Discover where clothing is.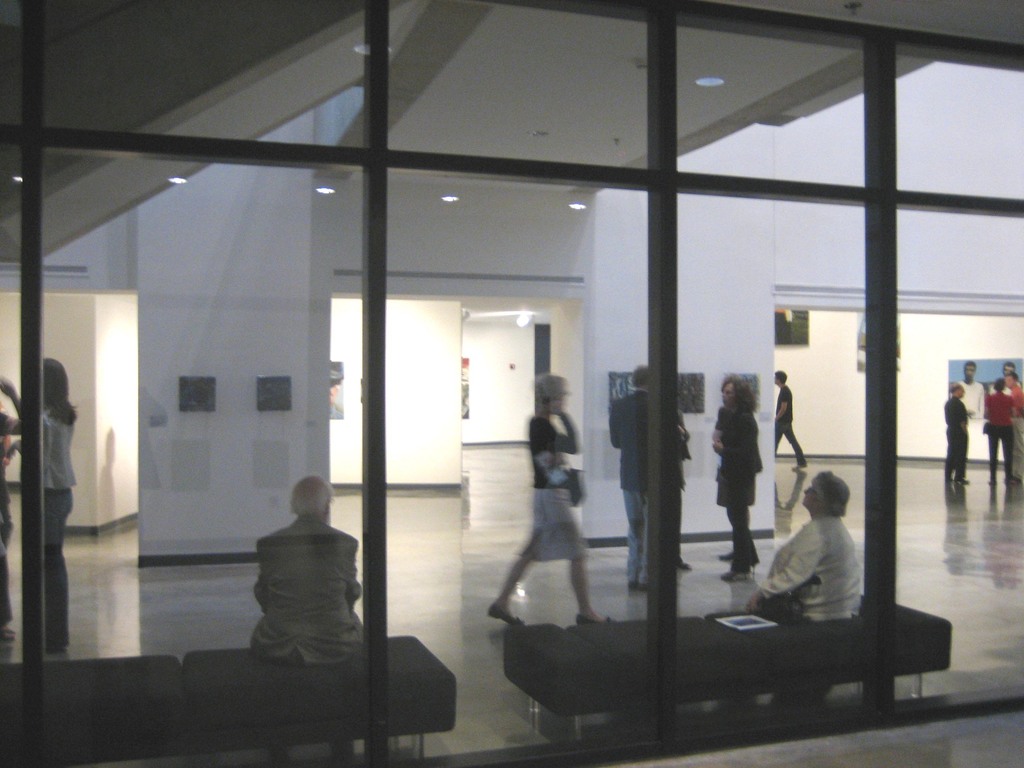
Discovered at rect(513, 404, 596, 557).
